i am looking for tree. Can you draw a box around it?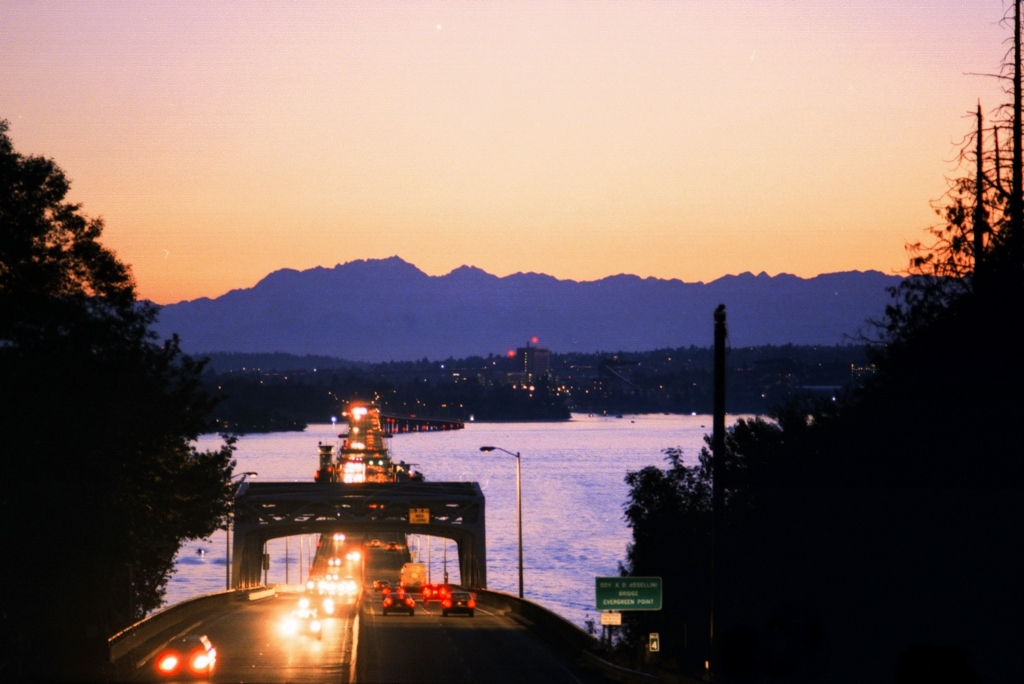
Sure, the bounding box is (604,0,1023,683).
